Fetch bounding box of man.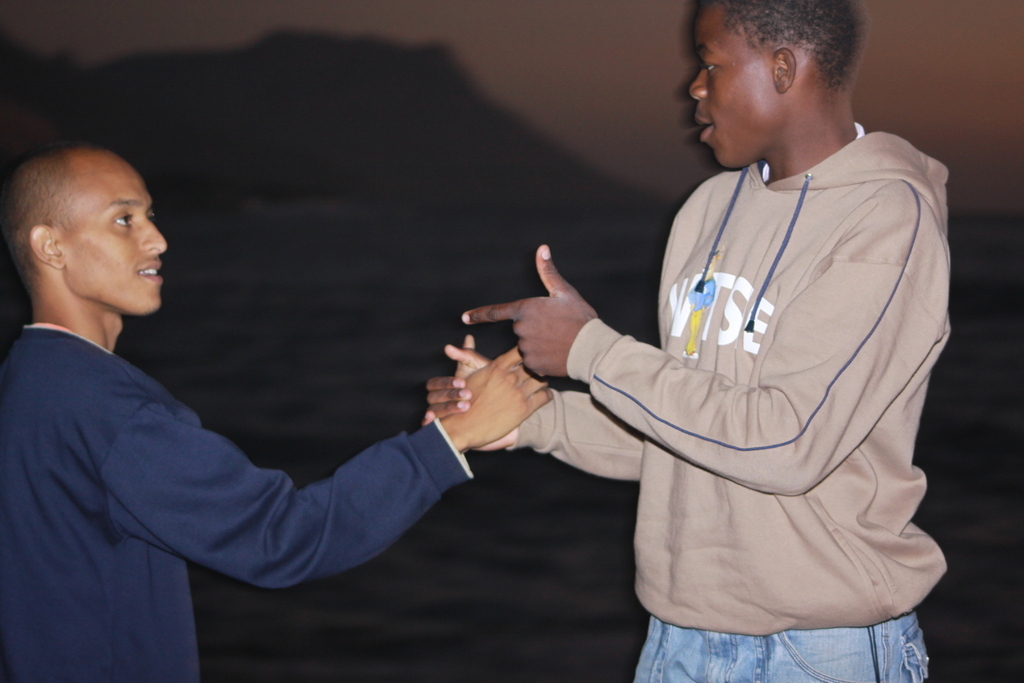
Bbox: 422,0,955,682.
